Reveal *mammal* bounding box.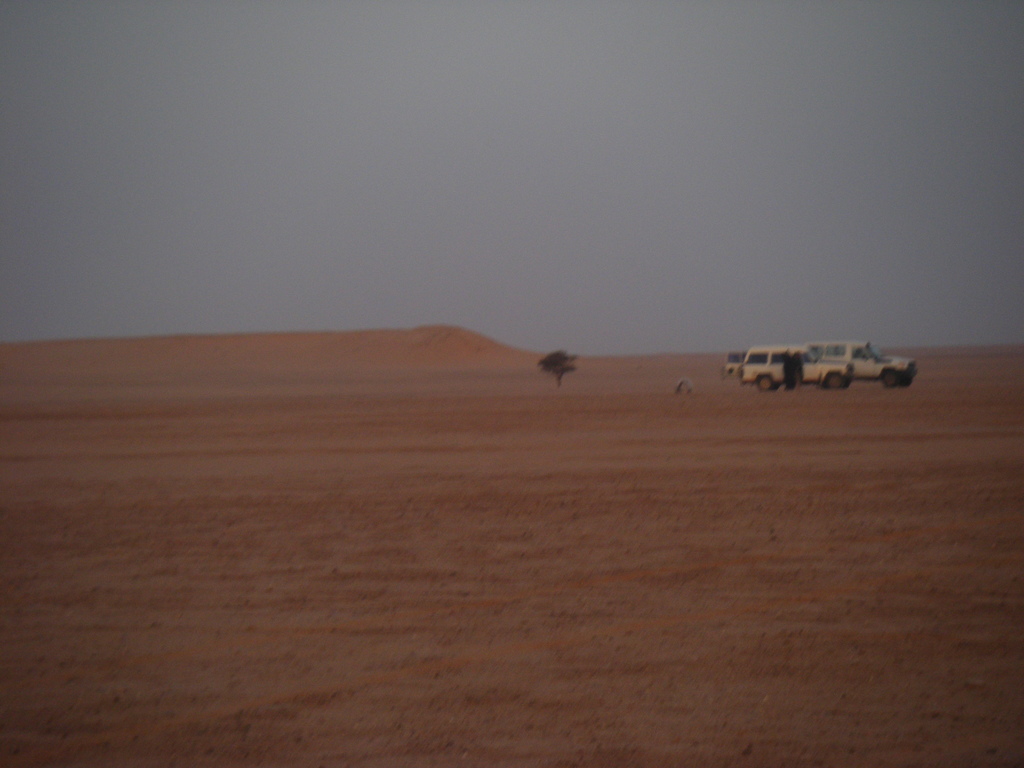
Revealed: bbox=(781, 352, 795, 387).
